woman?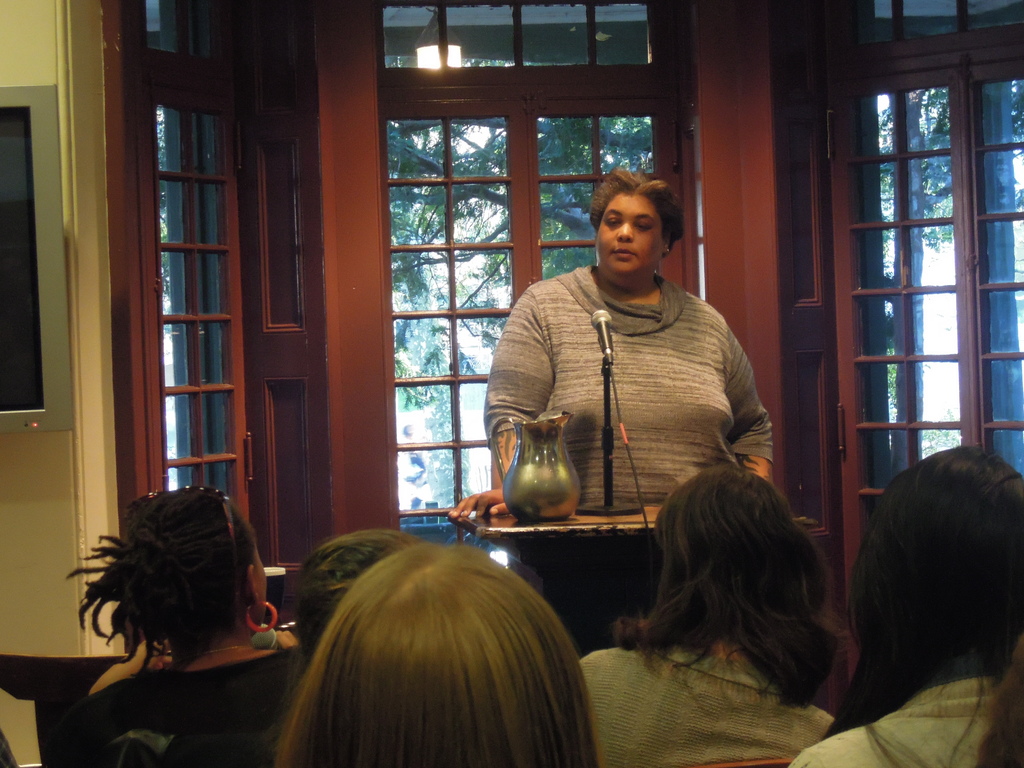
<bbox>276, 542, 602, 765</bbox>
